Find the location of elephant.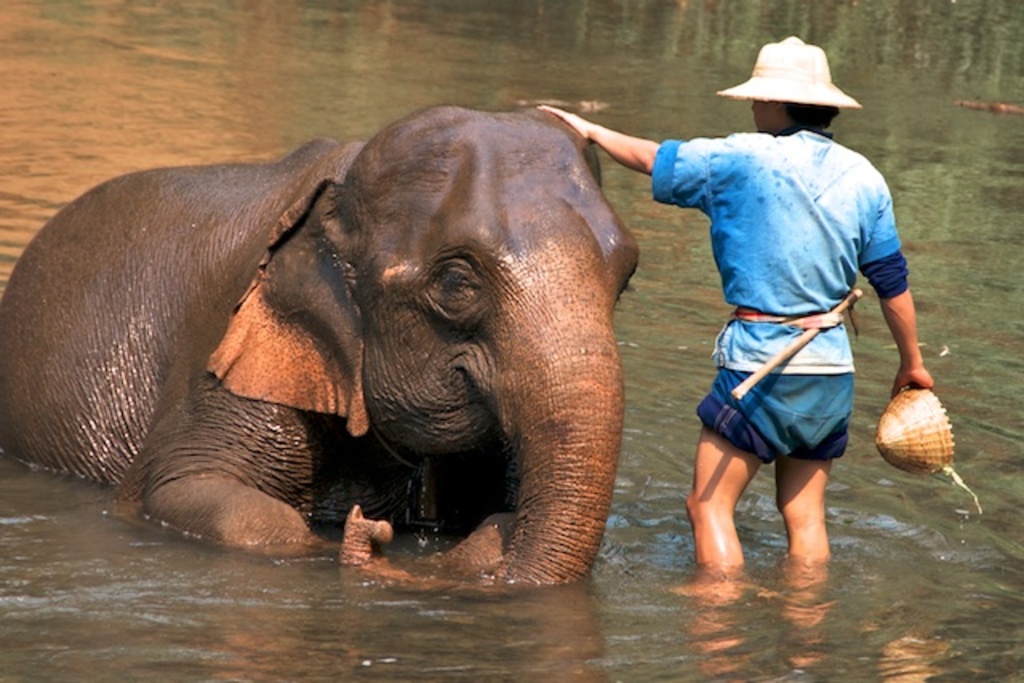
Location: pyautogui.locateOnScreen(8, 120, 635, 598).
